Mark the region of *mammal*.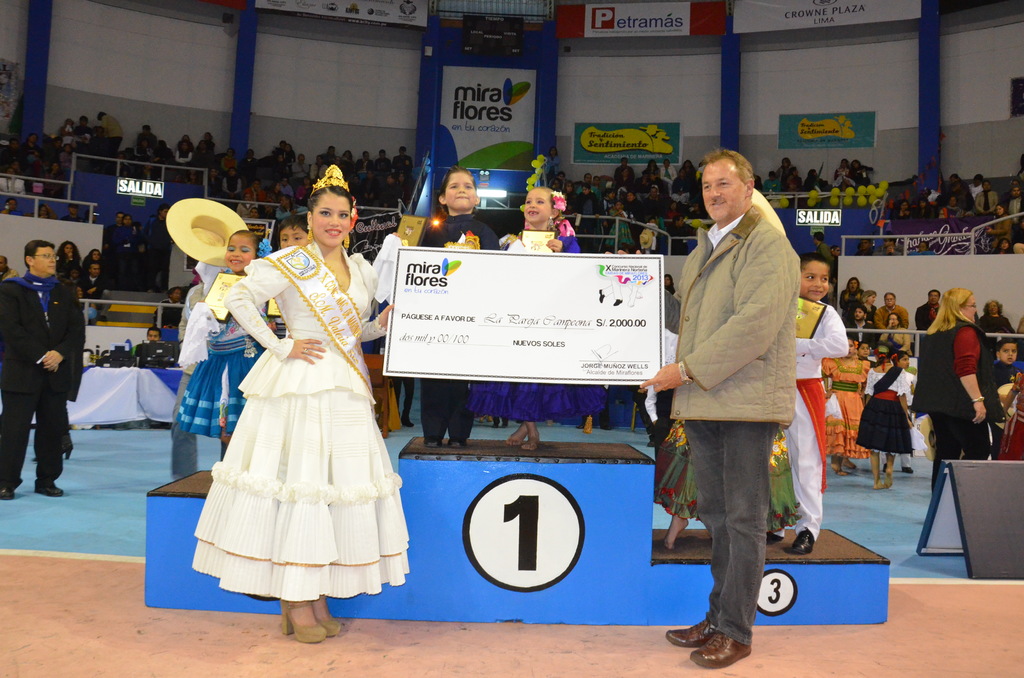
Region: [x1=420, y1=170, x2=502, y2=444].
